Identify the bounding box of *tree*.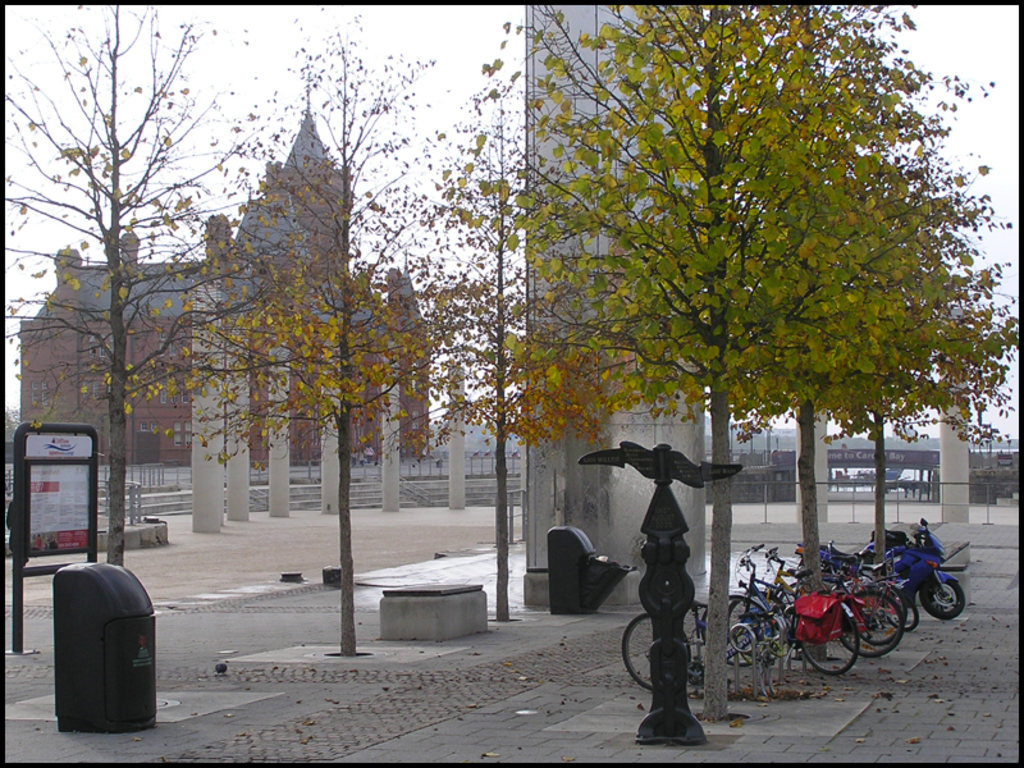
381/77/634/620.
